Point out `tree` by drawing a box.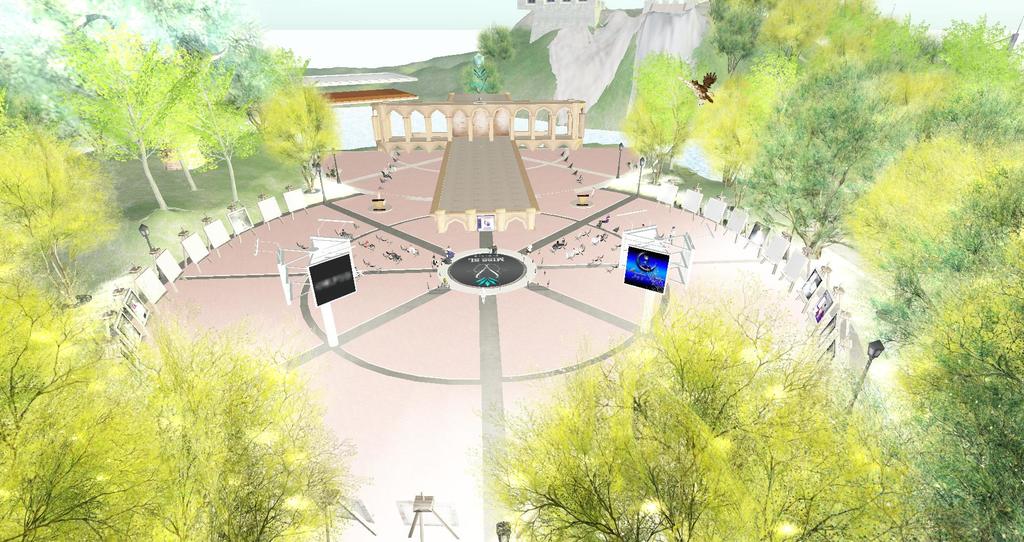
bbox(263, 90, 340, 193).
